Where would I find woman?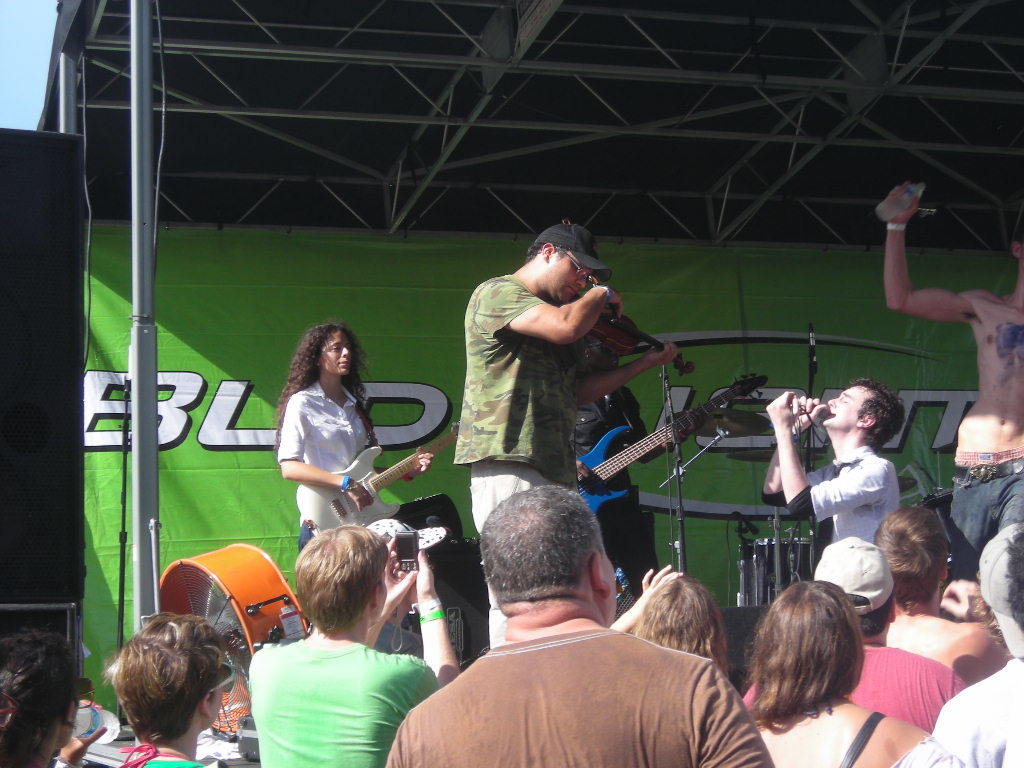
At <region>0, 628, 78, 767</region>.
